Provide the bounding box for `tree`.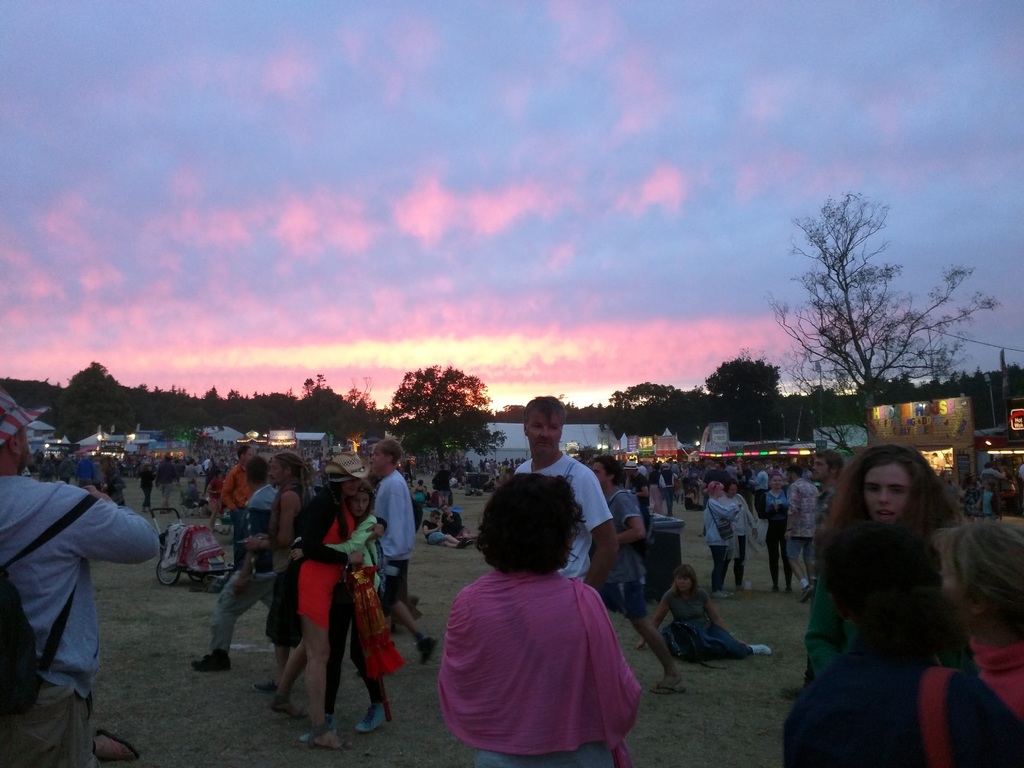
701, 355, 779, 439.
